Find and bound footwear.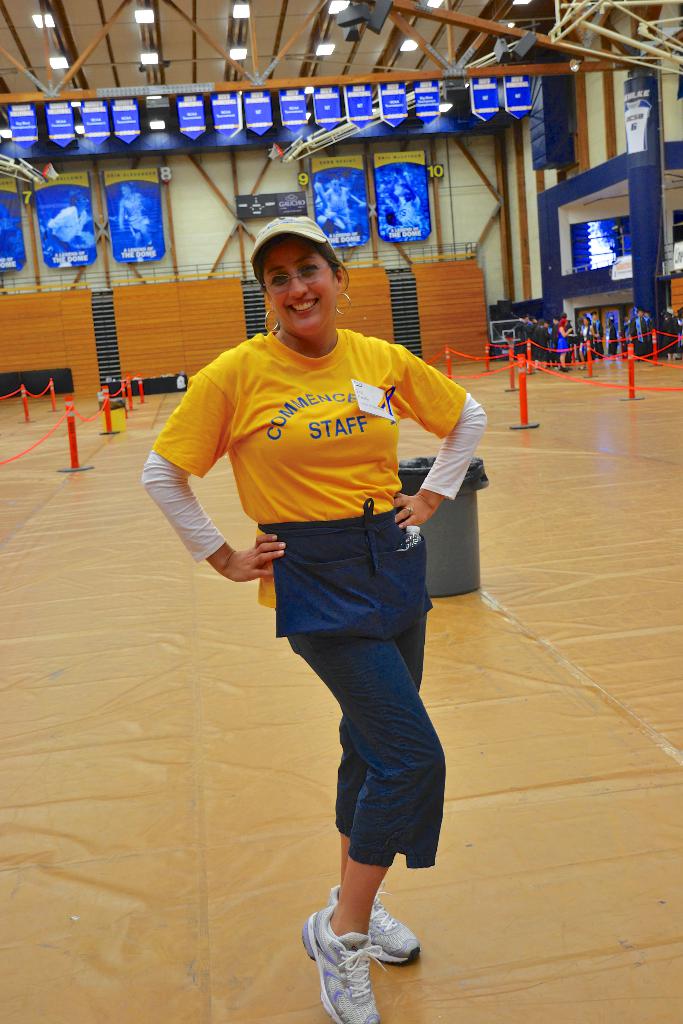
Bound: BBox(300, 899, 380, 1023).
